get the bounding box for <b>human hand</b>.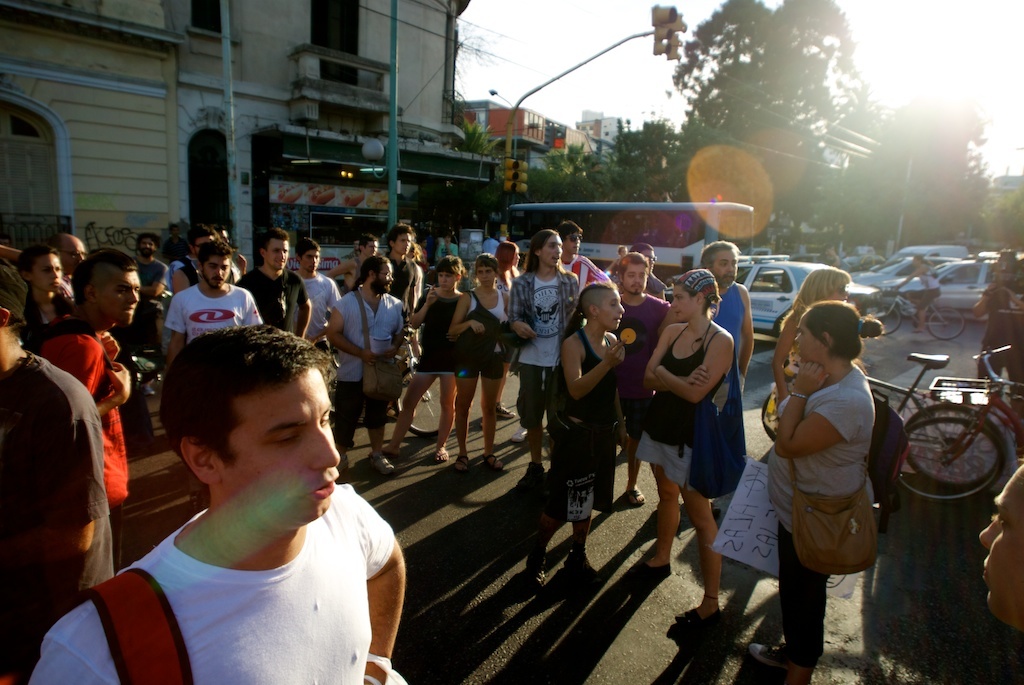
[left=981, top=279, right=998, bottom=293].
